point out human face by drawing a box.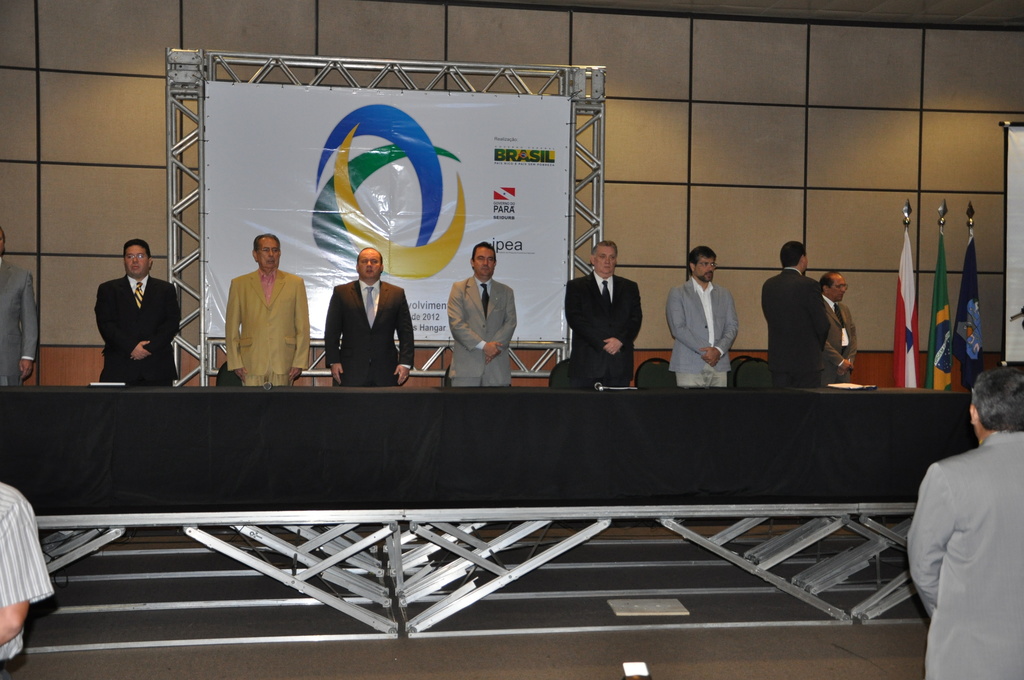
<bbox>259, 238, 276, 270</bbox>.
